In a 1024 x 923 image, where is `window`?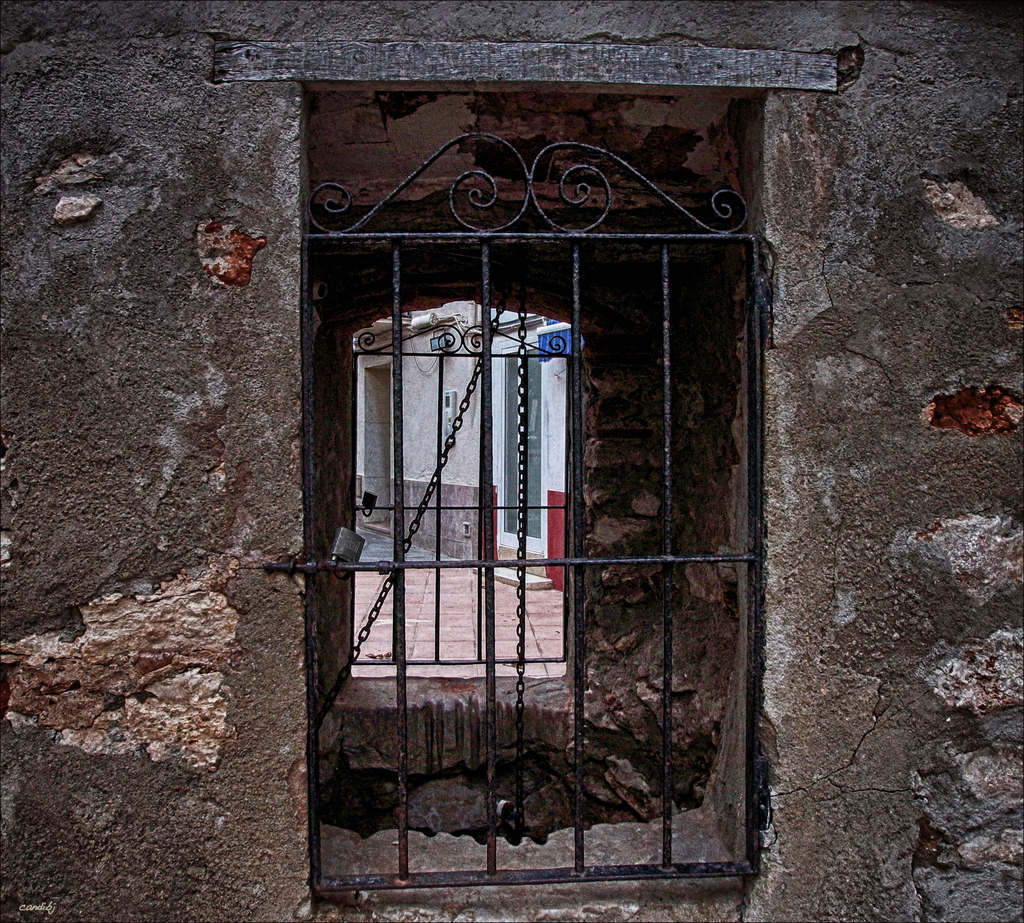
{"left": 338, "top": 295, "right": 570, "bottom": 682}.
